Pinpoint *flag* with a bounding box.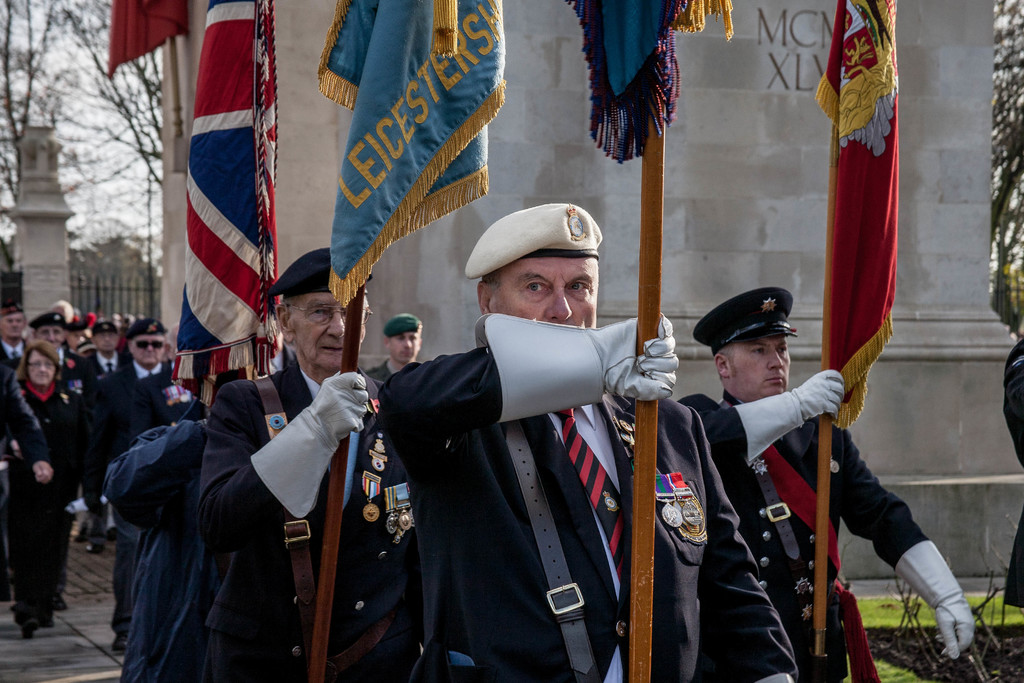
detection(104, 0, 191, 72).
